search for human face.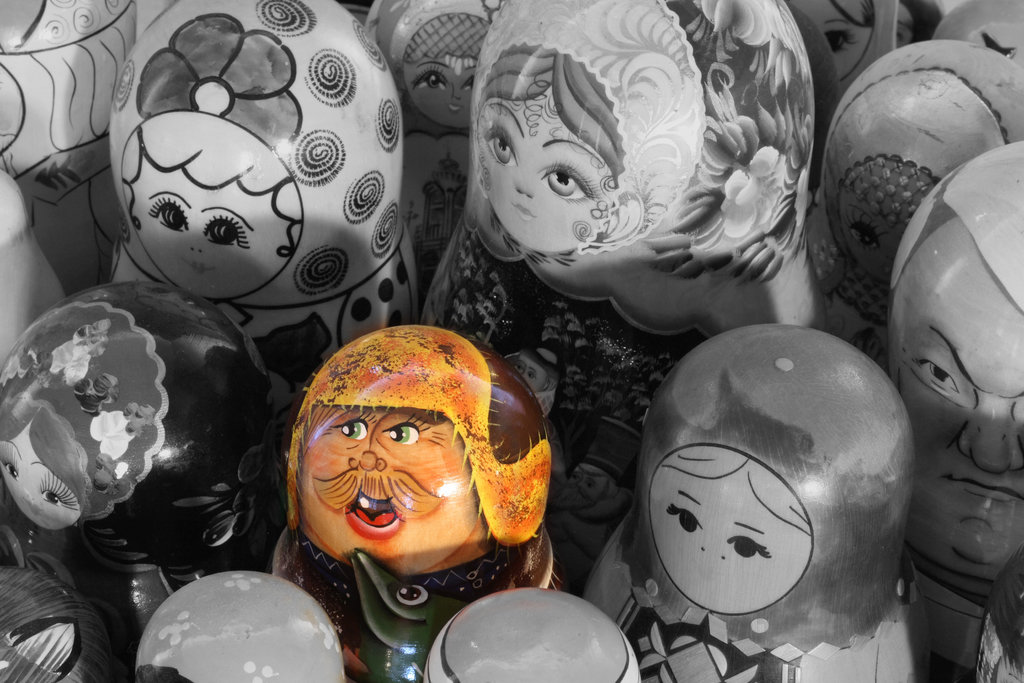
Found at <region>891, 307, 1023, 557</region>.
